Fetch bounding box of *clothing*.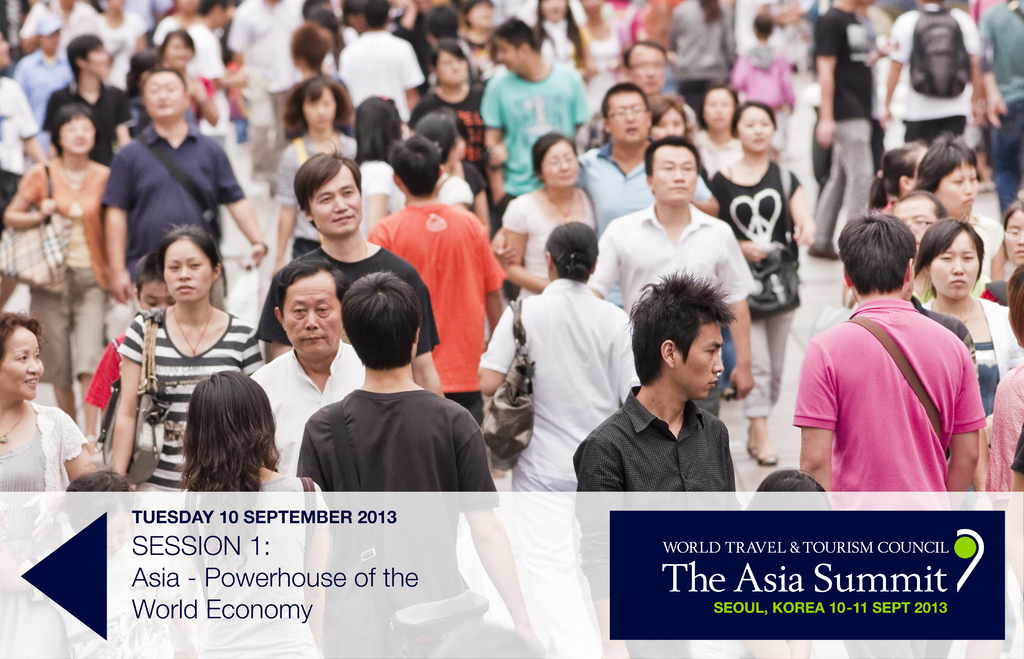
Bbox: BBox(14, 45, 69, 127).
